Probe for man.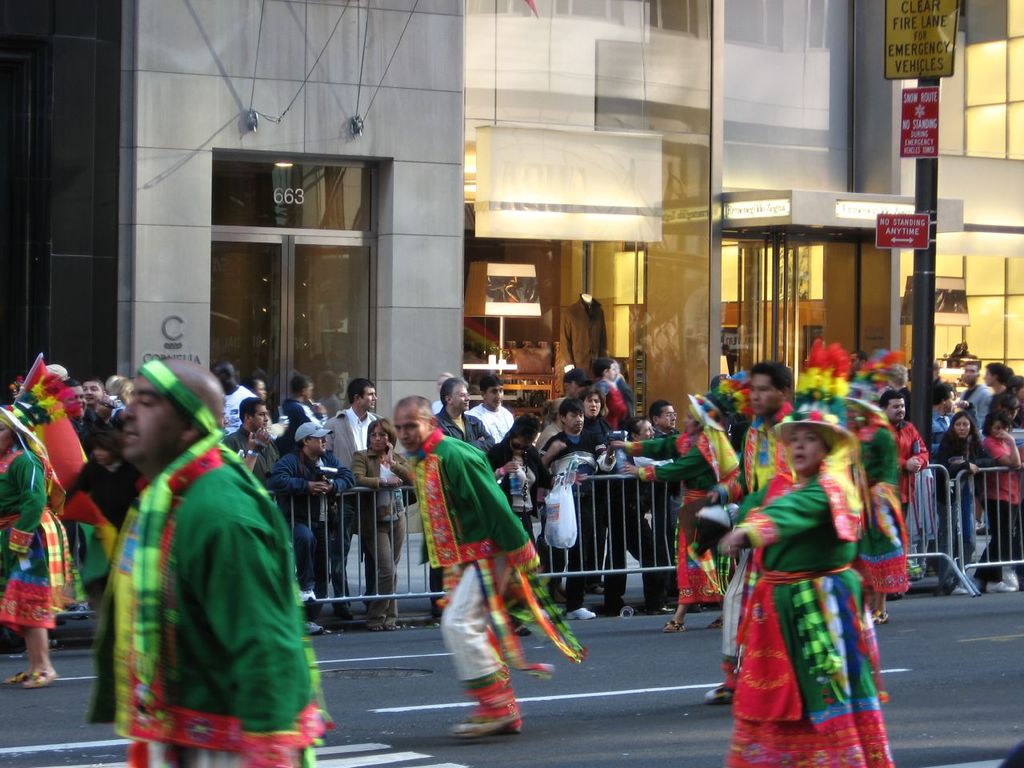
Probe result: detection(958, 358, 994, 422).
